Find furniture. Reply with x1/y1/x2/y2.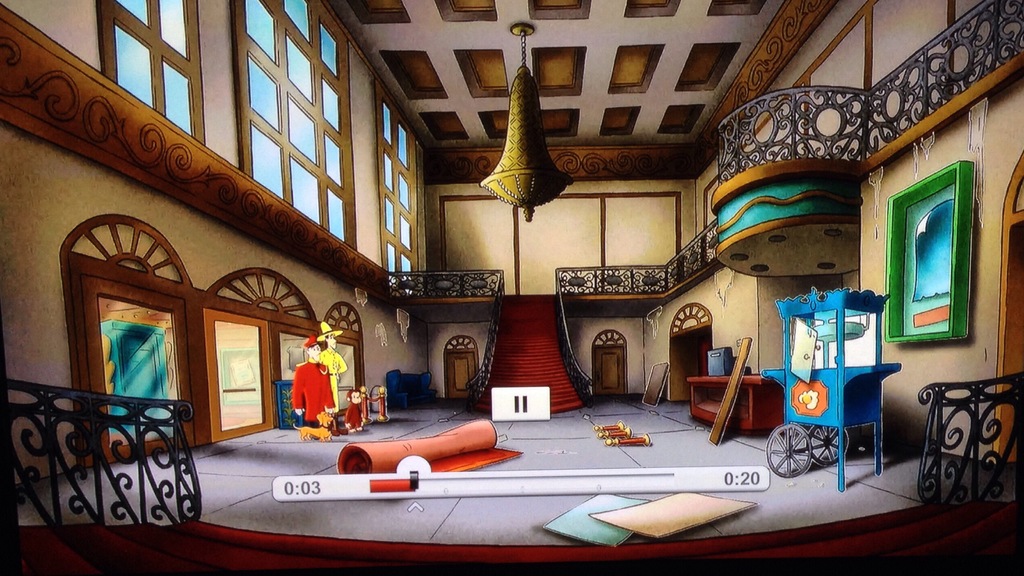
688/373/783/435.
